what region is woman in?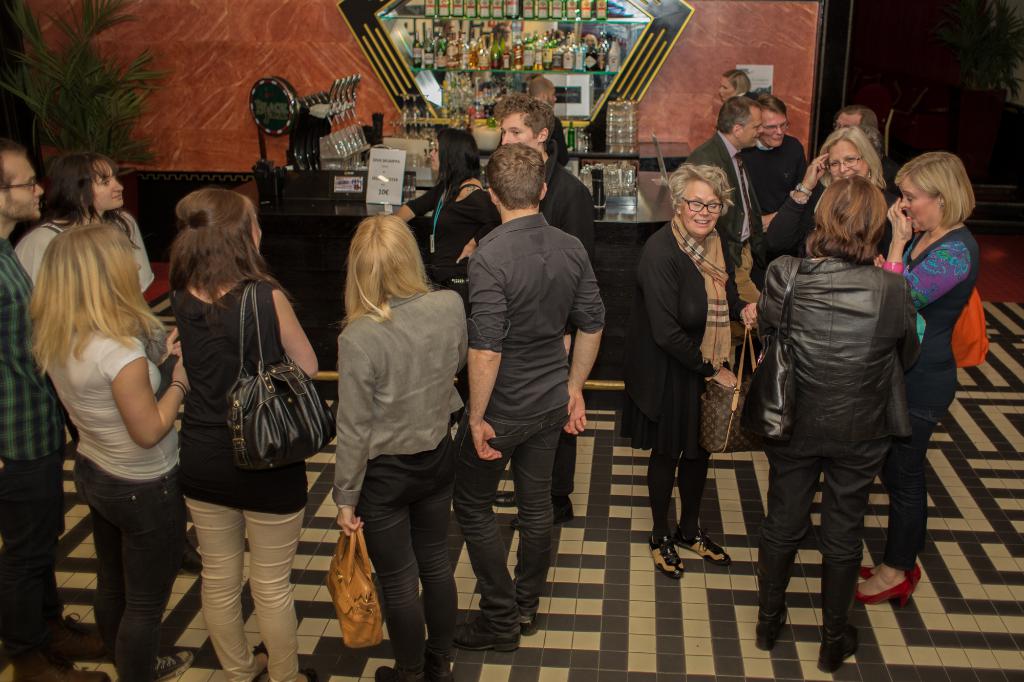
bbox=(326, 212, 469, 681).
